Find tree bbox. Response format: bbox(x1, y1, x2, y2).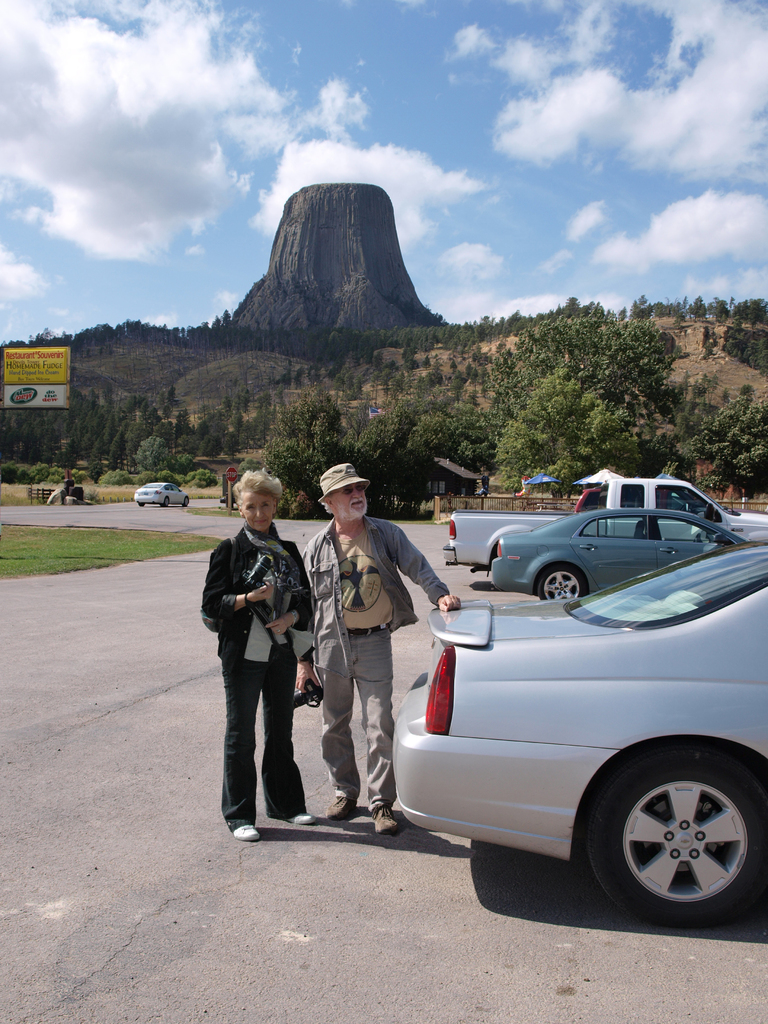
bbox(720, 316, 767, 378).
